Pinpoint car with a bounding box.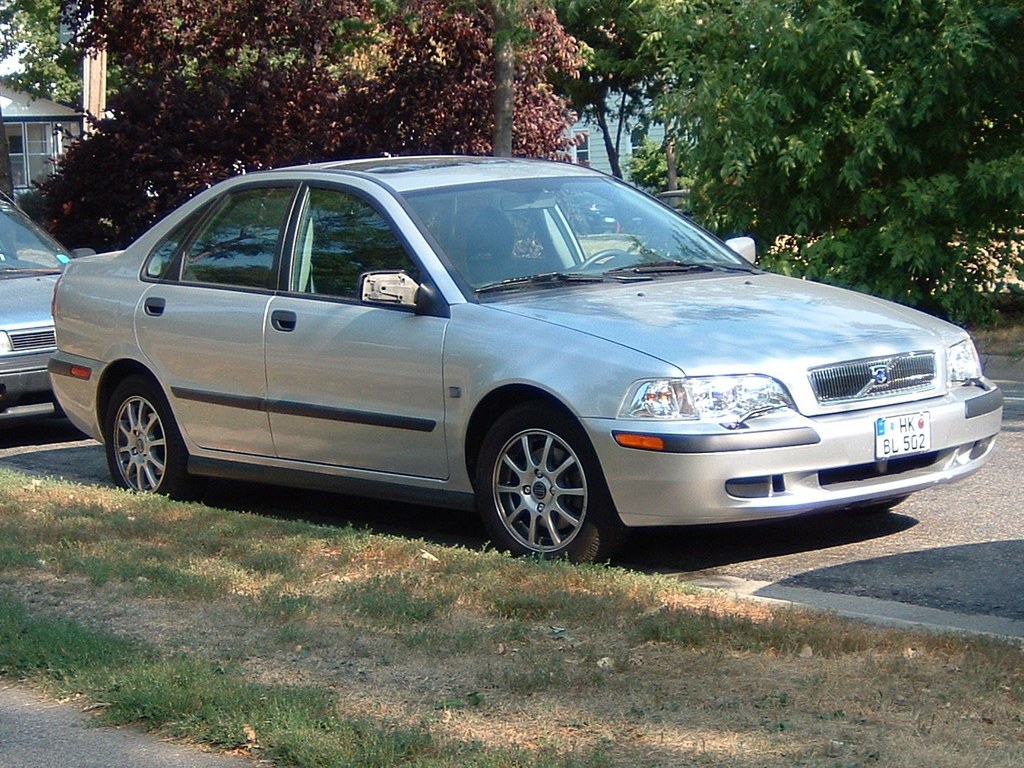
<region>0, 189, 98, 410</region>.
